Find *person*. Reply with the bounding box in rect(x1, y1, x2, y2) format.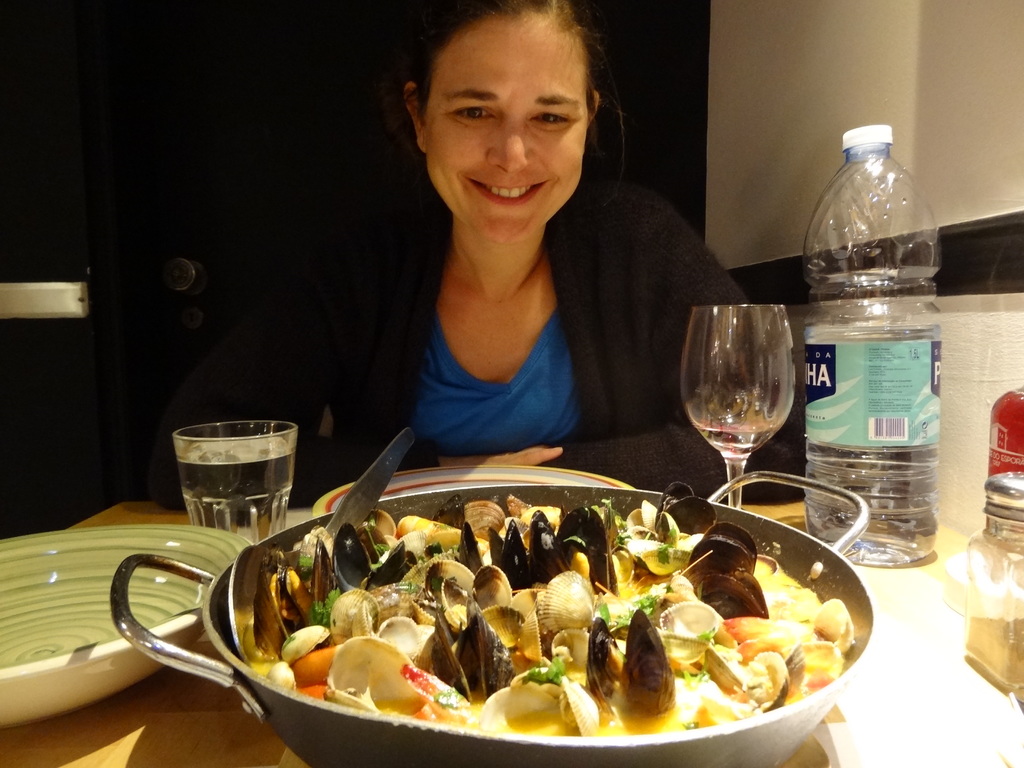
rect(339, 8, 708, 519).
